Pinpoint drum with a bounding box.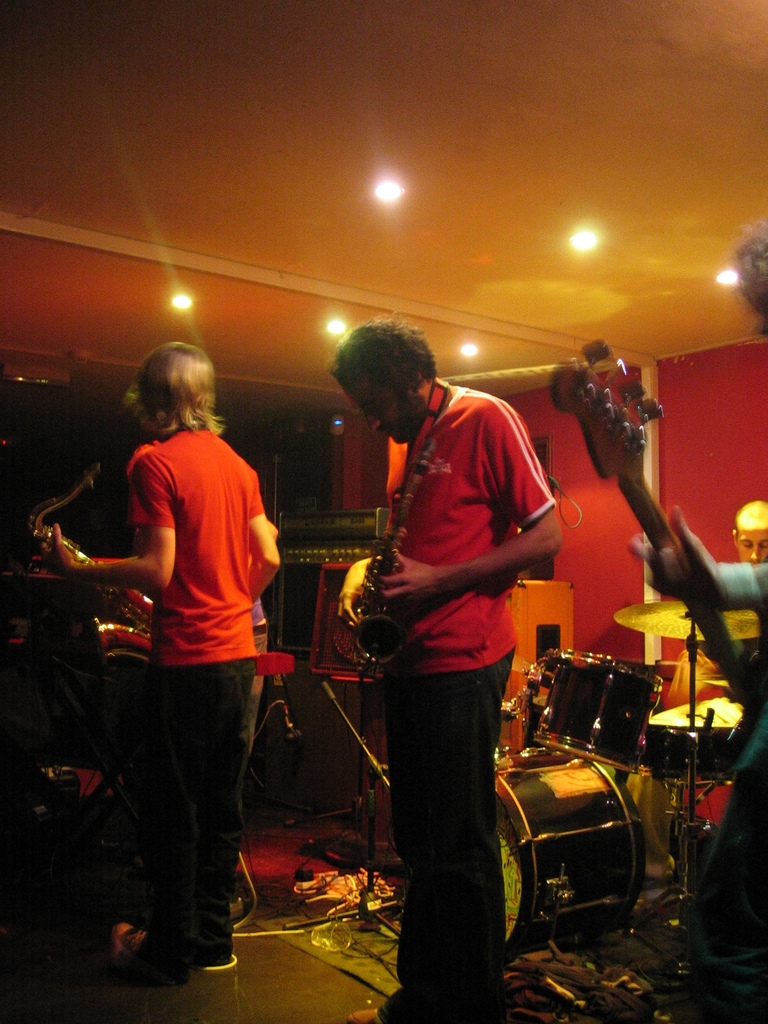
528 646 665 764.
